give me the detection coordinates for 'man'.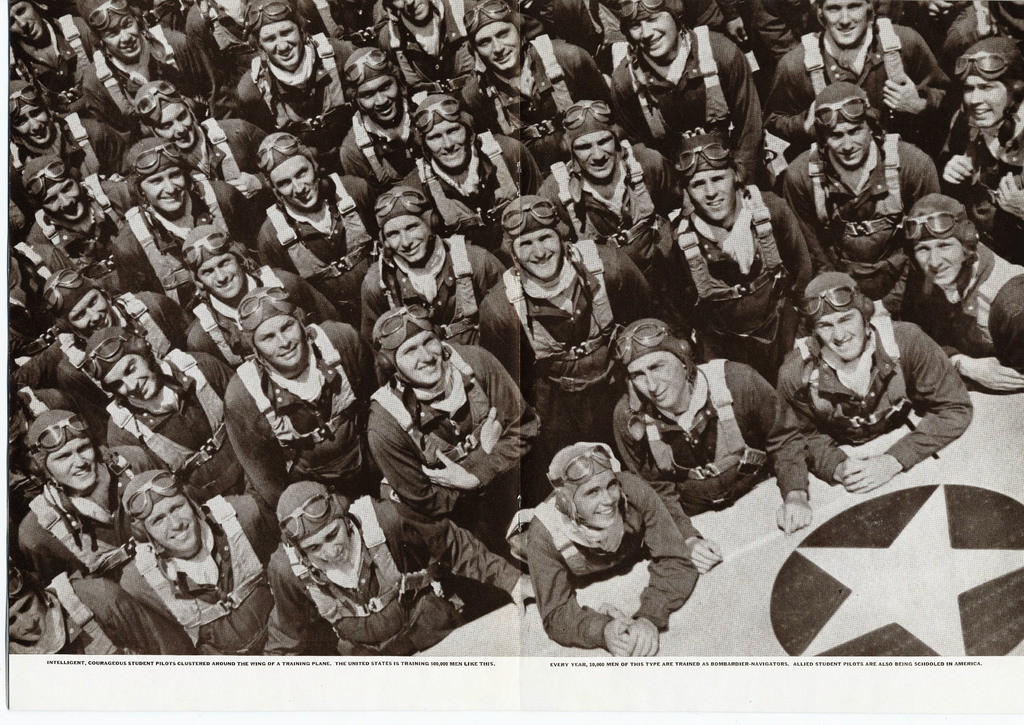
[x1=76, y1=0, x2=195, y2=129].
